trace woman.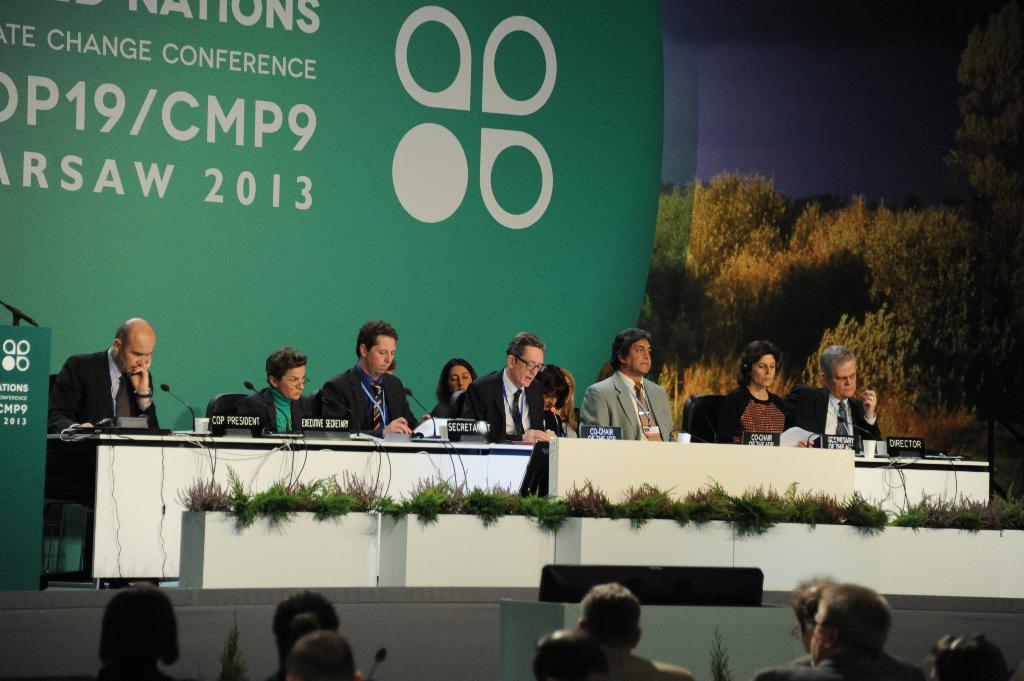
Traced to bbox=(97, 589, 181, 680).
